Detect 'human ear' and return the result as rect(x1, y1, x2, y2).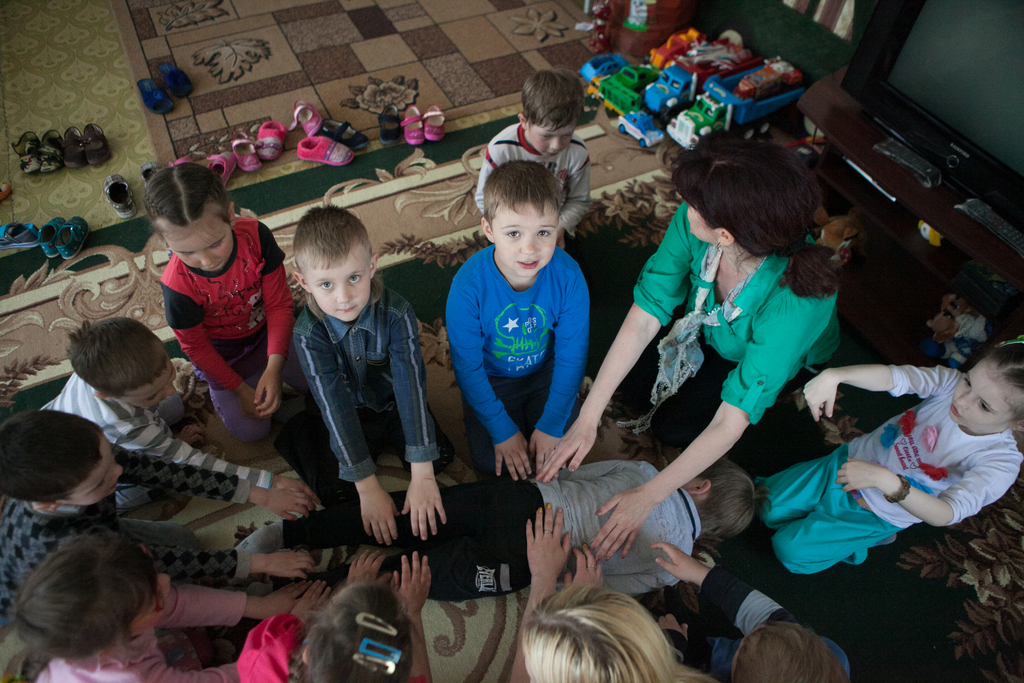
rect(714, 228, 732, 247).
